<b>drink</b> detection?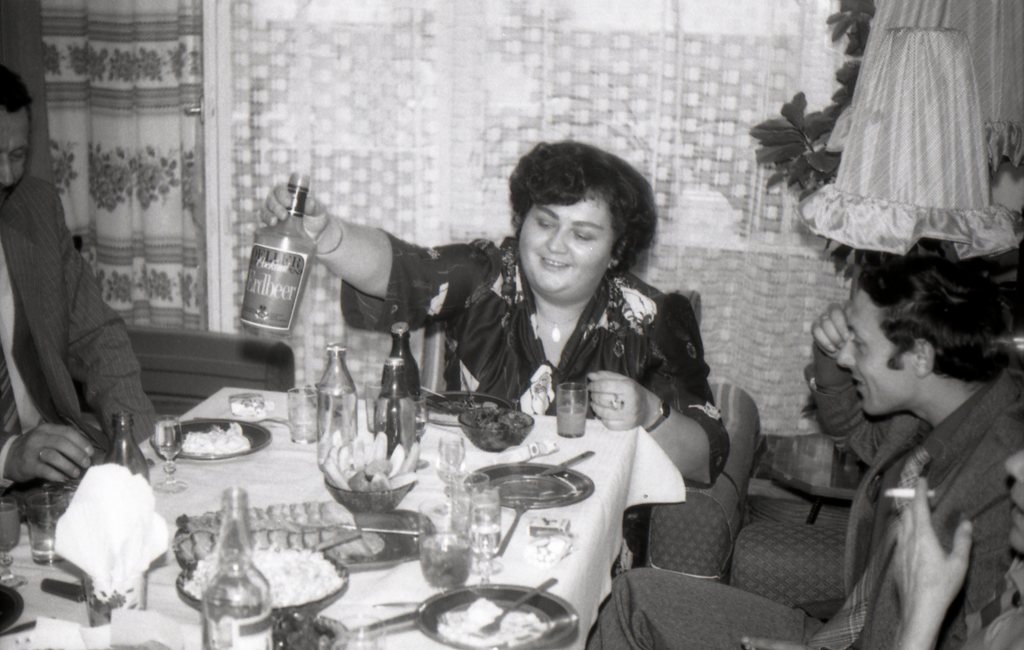
[468, 524, 500, 558]
